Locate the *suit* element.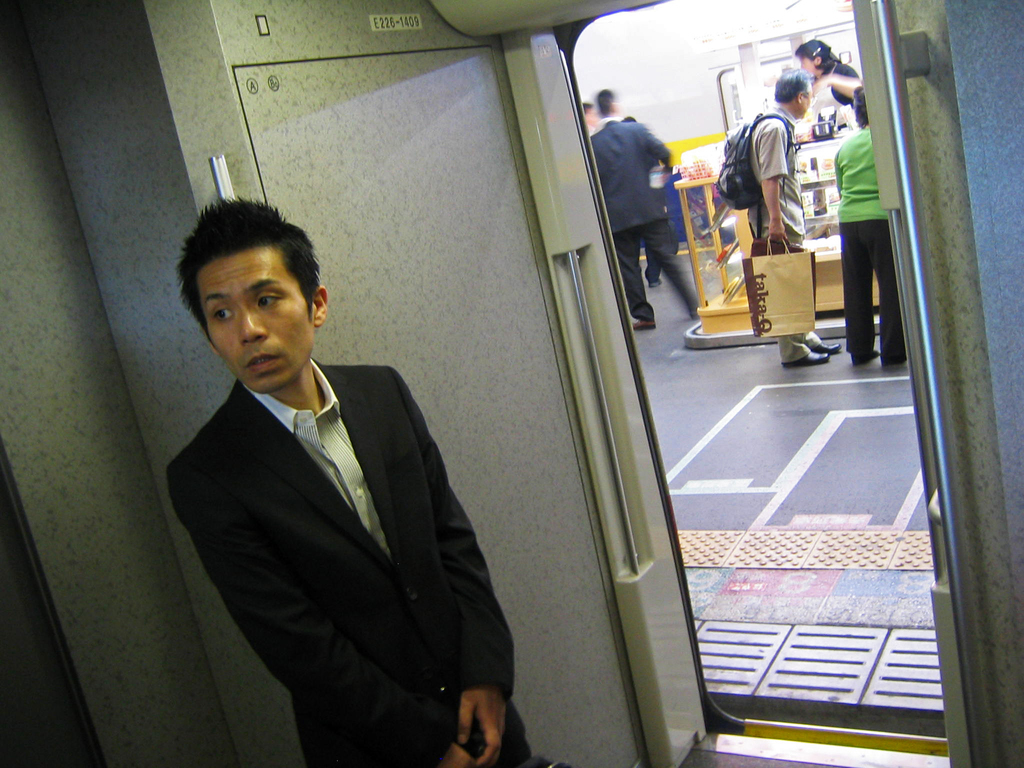
Element bbox: x1=586, y1=118, x2=702, y2=315.
